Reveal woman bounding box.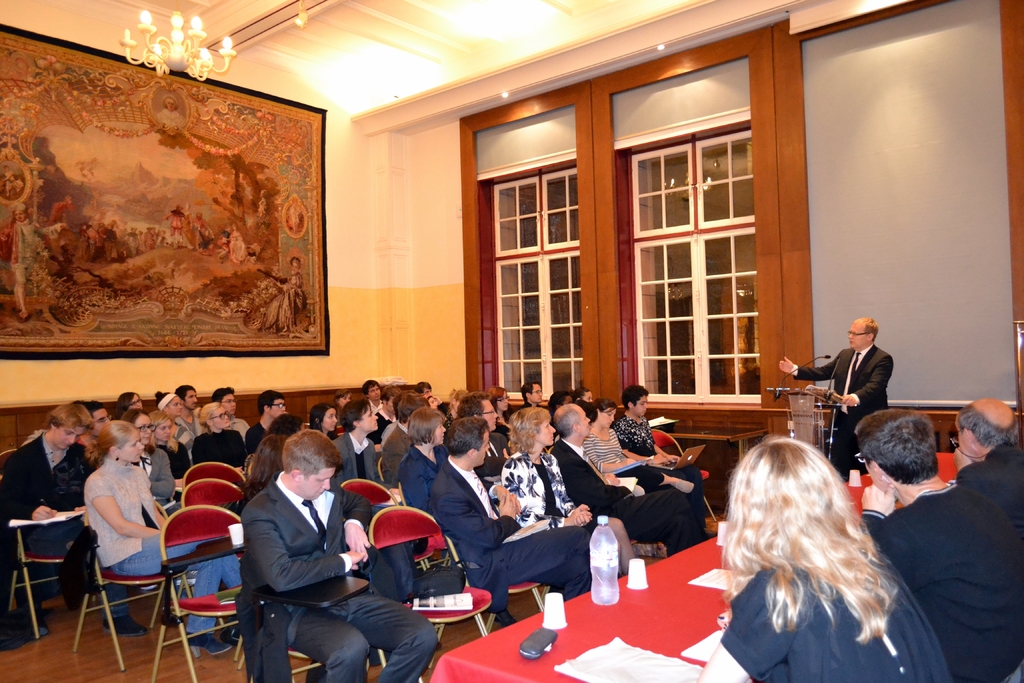
Revealed: 585/398/696/514.
